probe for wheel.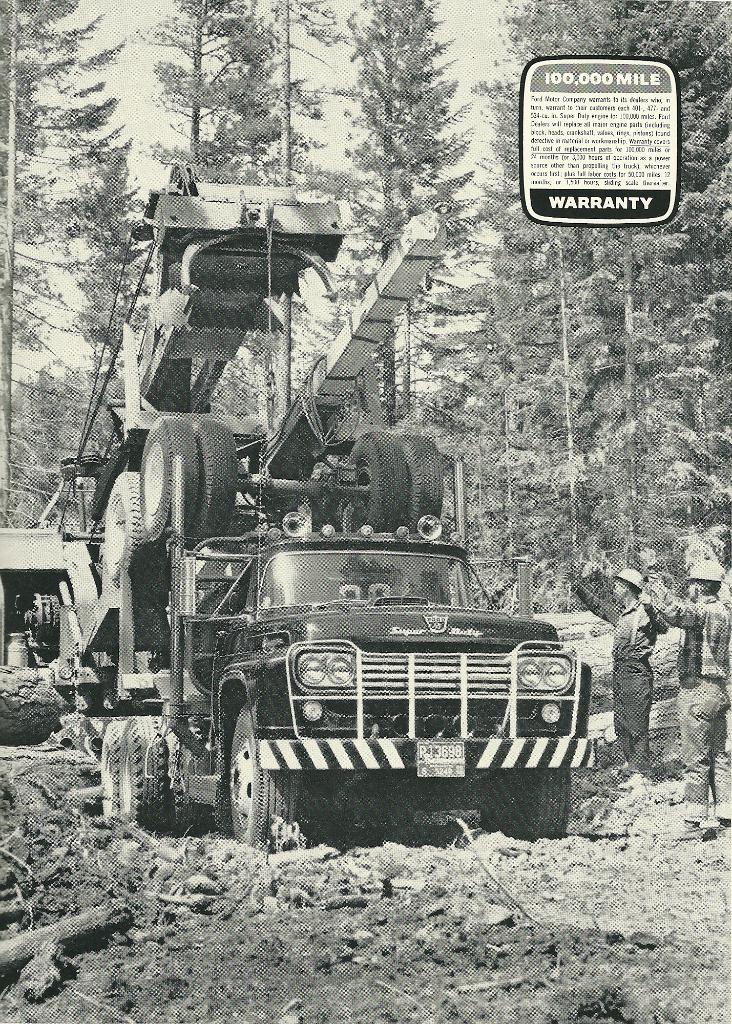
Probe result: (x1=339, y1=431, x2=407, y2=532).
